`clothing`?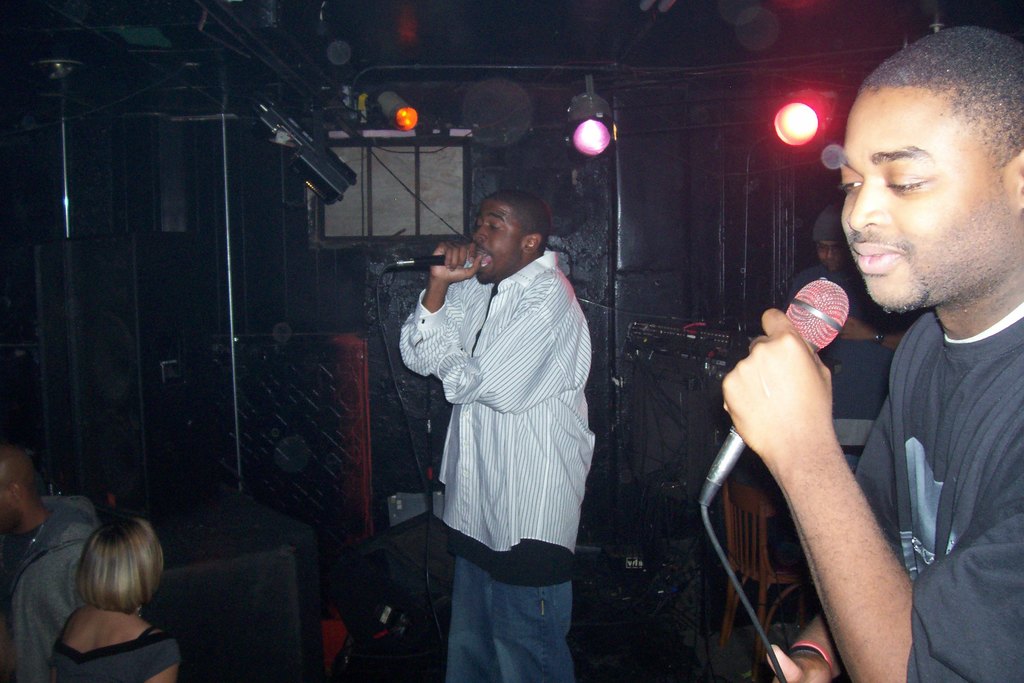
bbox=[6, 499, 98, 682]
